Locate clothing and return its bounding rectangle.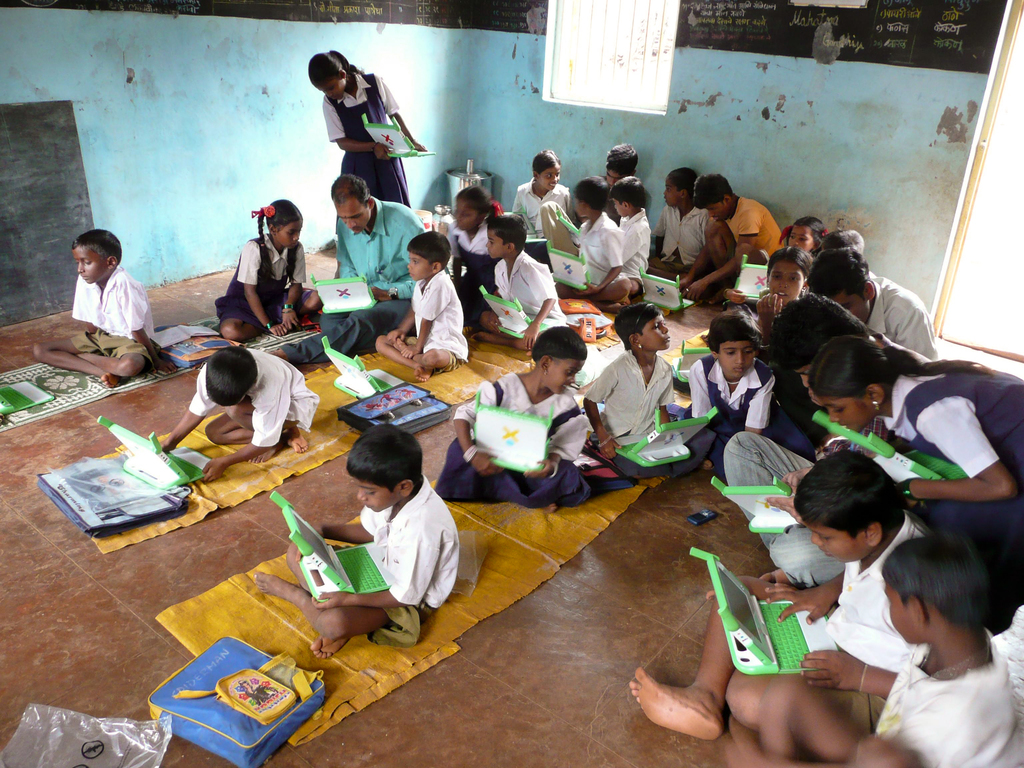
<region>508, 177, 581, 234</region>.
